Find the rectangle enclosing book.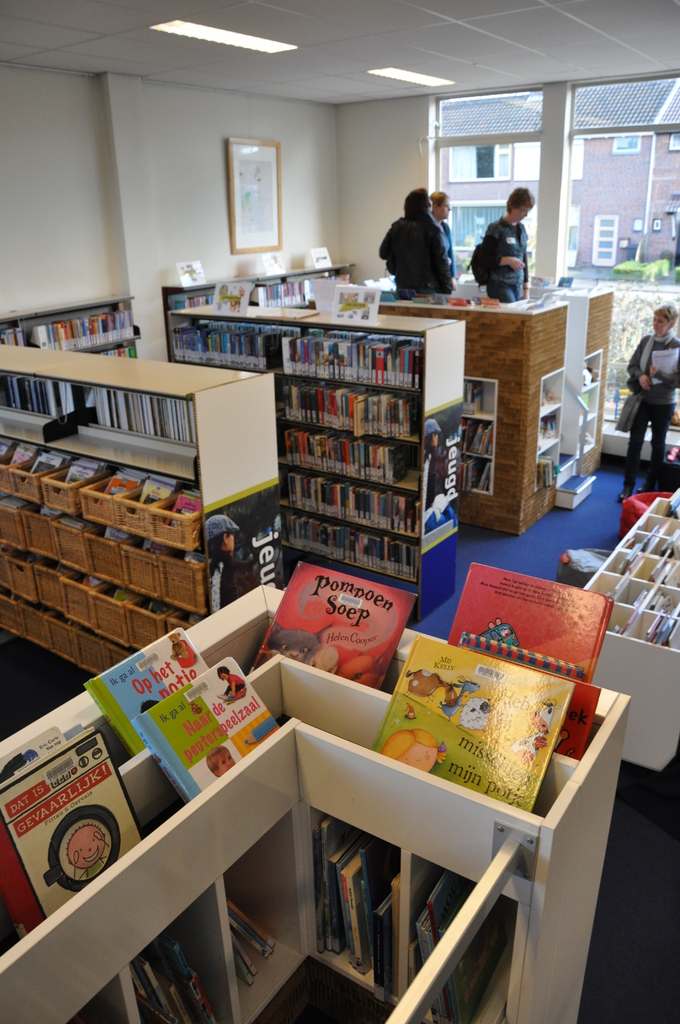
BBox(434, 559, 611, 695).
